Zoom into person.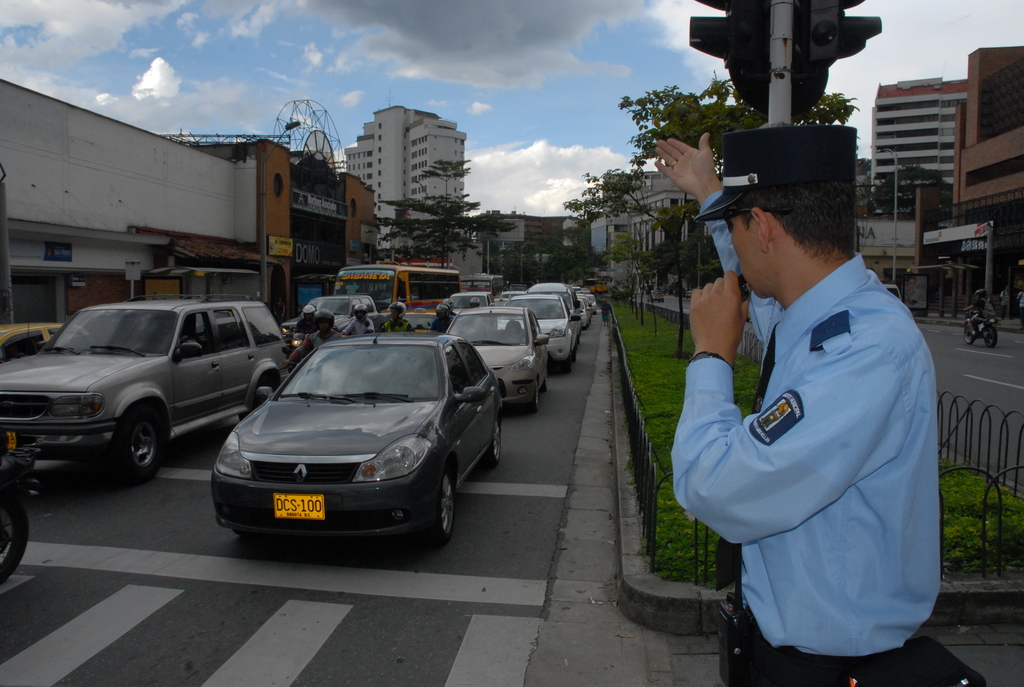
Zoom target: bbox(964, 286, 994, 336).
